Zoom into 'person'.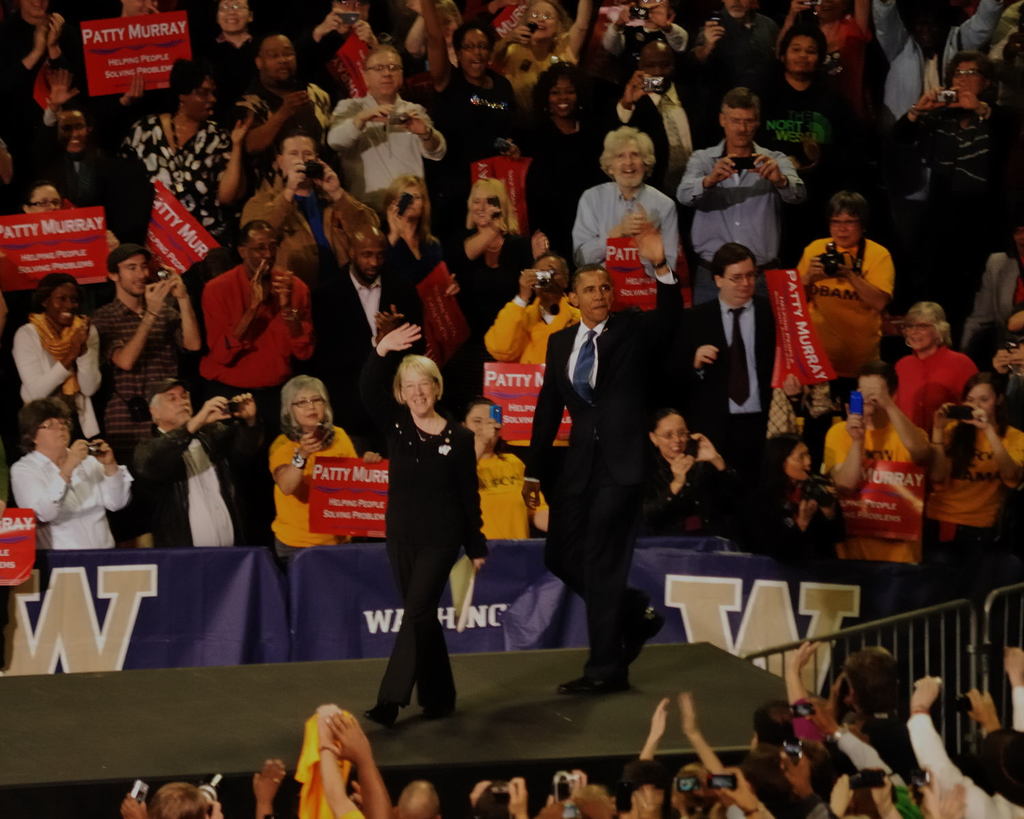
Zoom target: <bbox>14, 384, 137, 552</bbox>.
